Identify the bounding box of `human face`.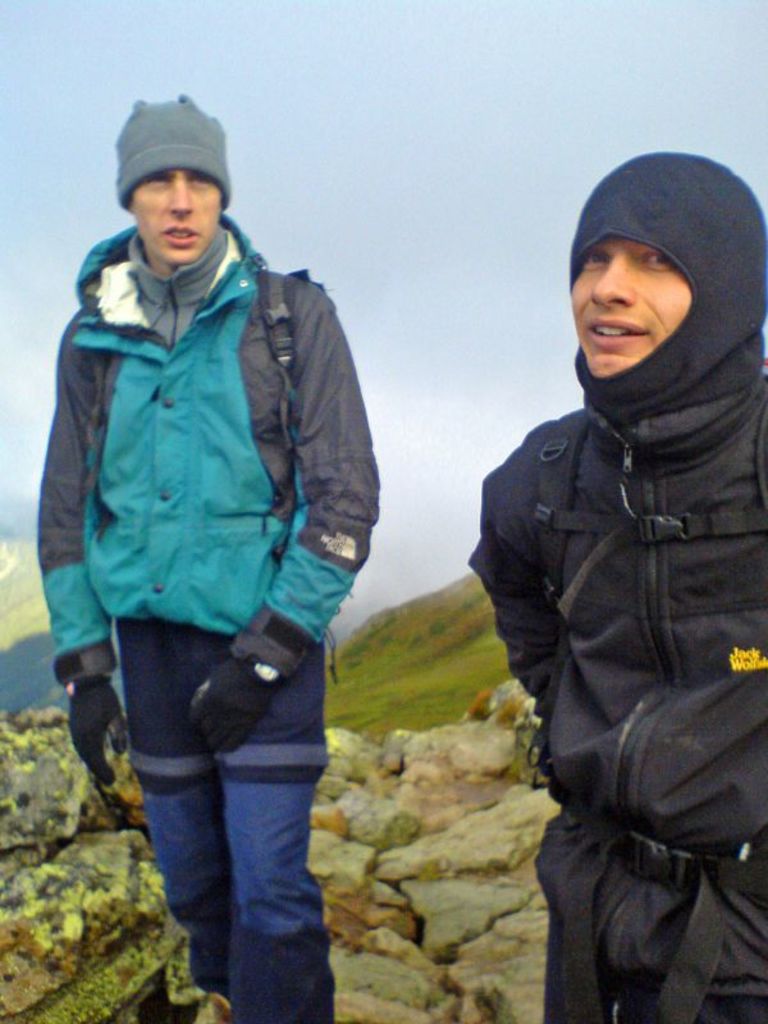
bbox=(129, 172, 230, 265).
